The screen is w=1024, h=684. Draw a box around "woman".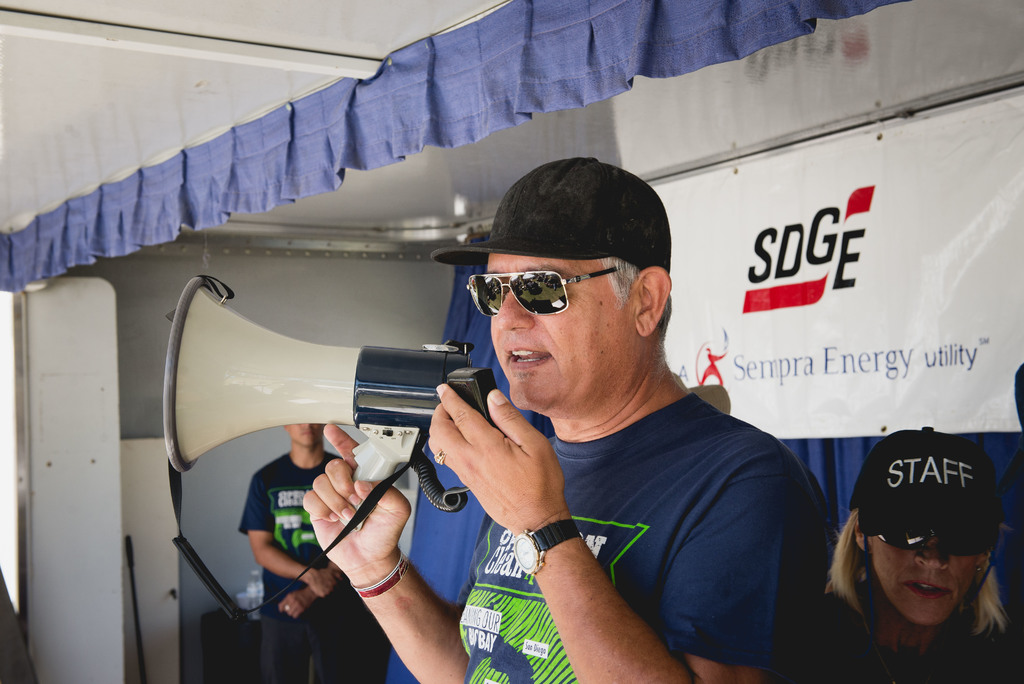
BBox(797, 425, 1023, 668).
